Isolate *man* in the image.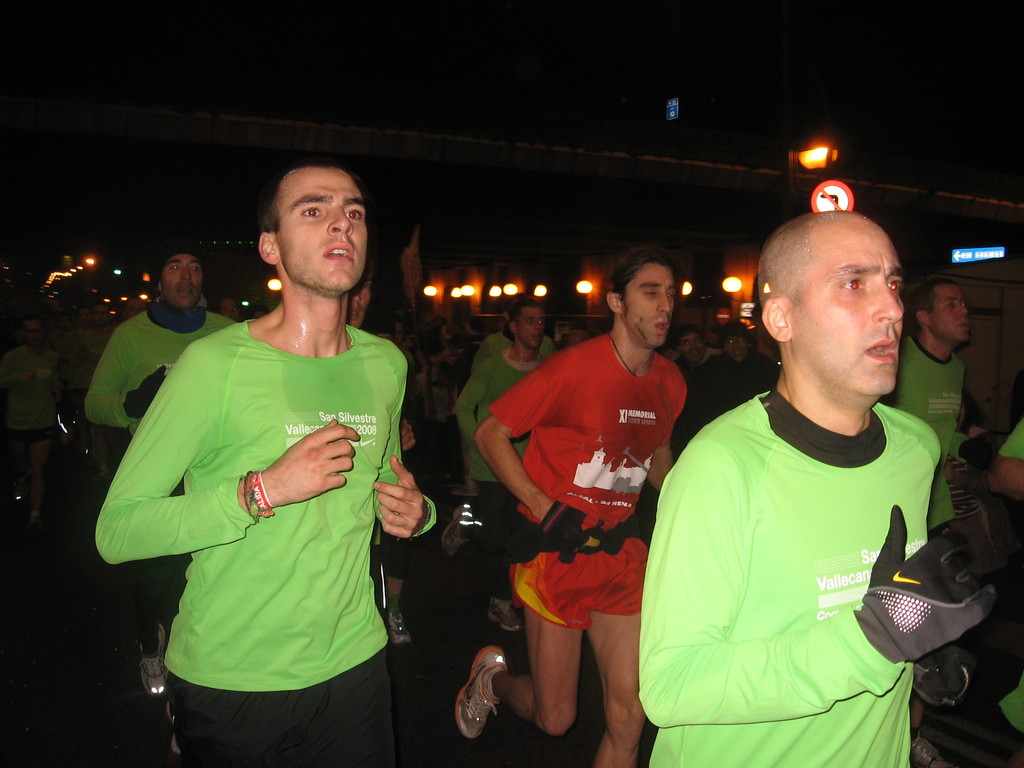
Isolated region: 445,296,566,640.
